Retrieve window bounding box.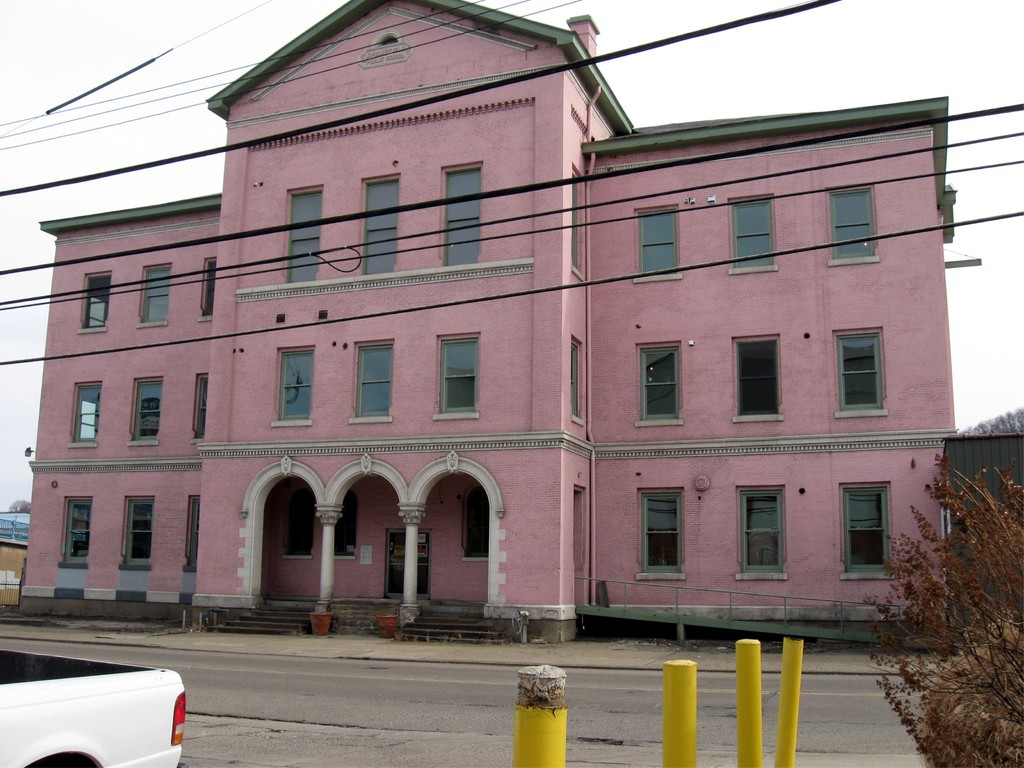
Bounding box: locate(198, 262, 220, 316).
